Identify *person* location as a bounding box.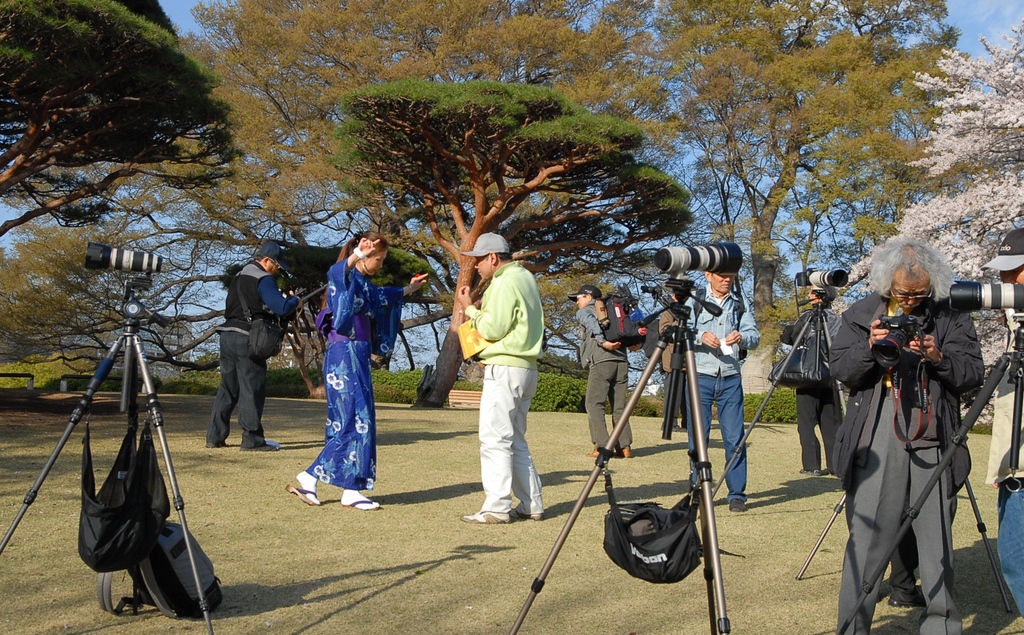
658 289 689 436.
